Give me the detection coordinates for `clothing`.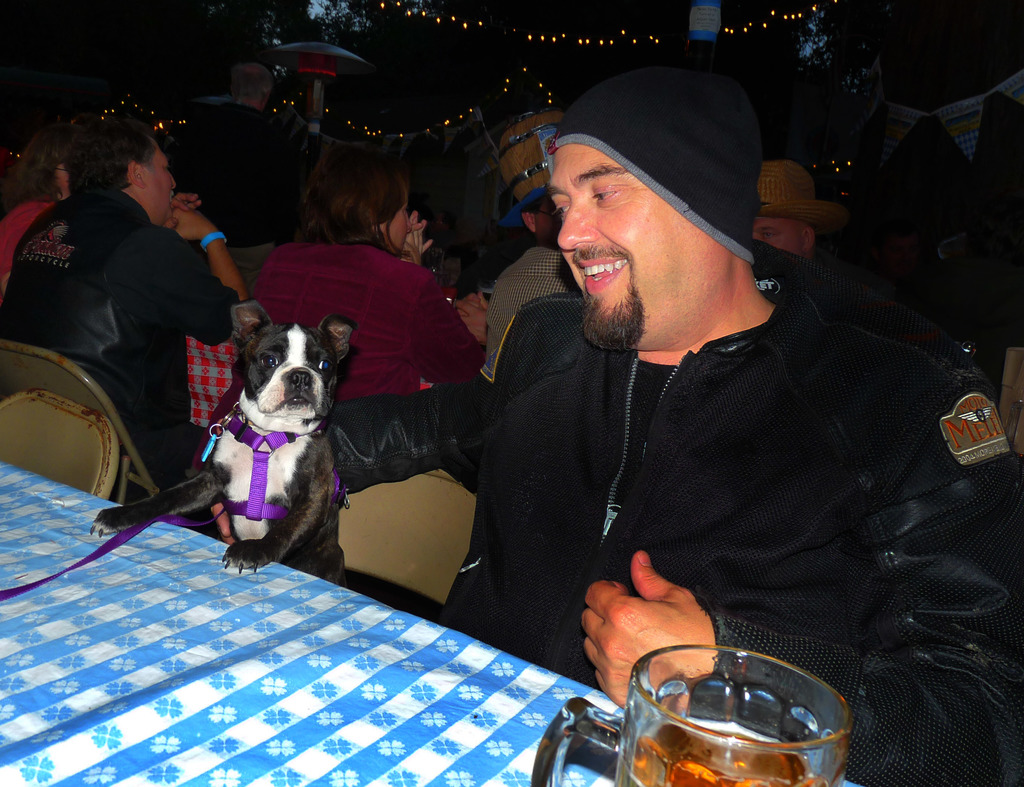
<region>258, 240, 480, 403</region>.
